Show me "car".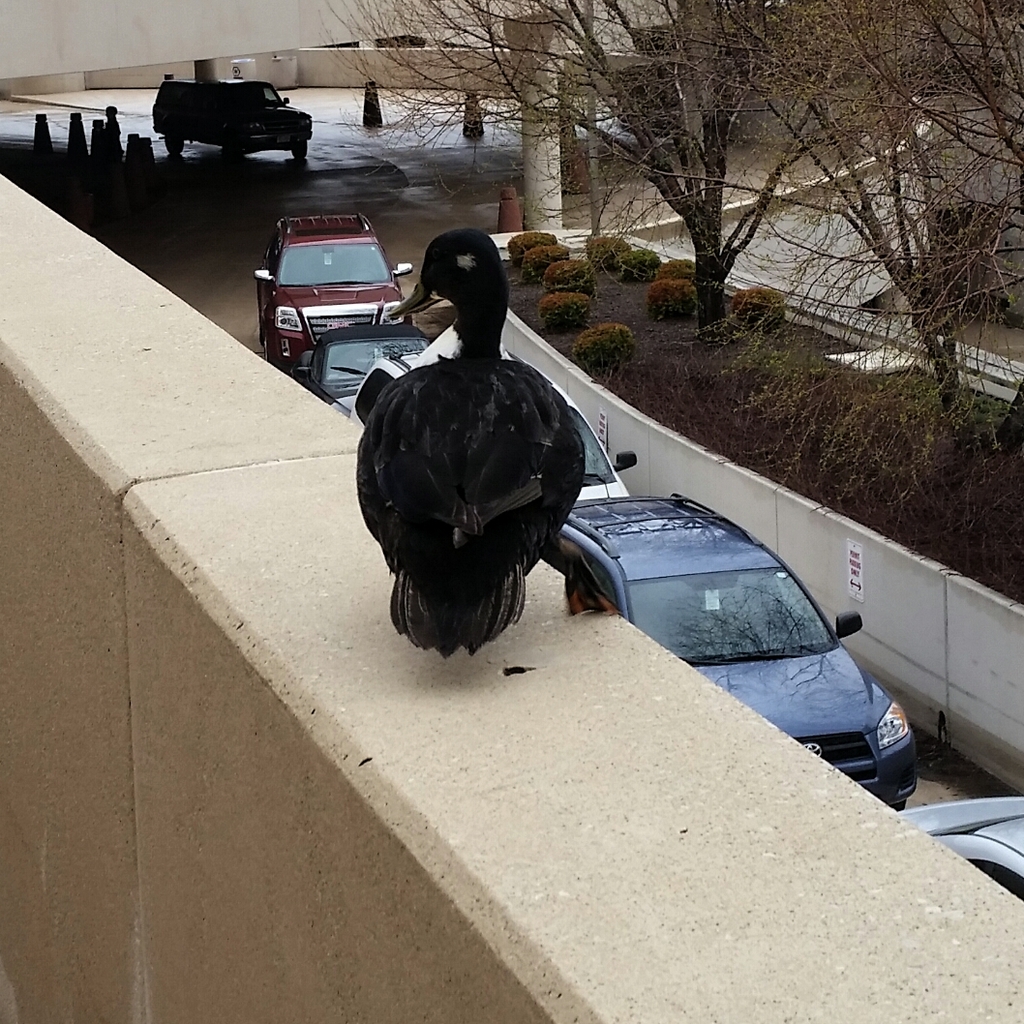
"car" is here: region(154, 74, 315, 178).
